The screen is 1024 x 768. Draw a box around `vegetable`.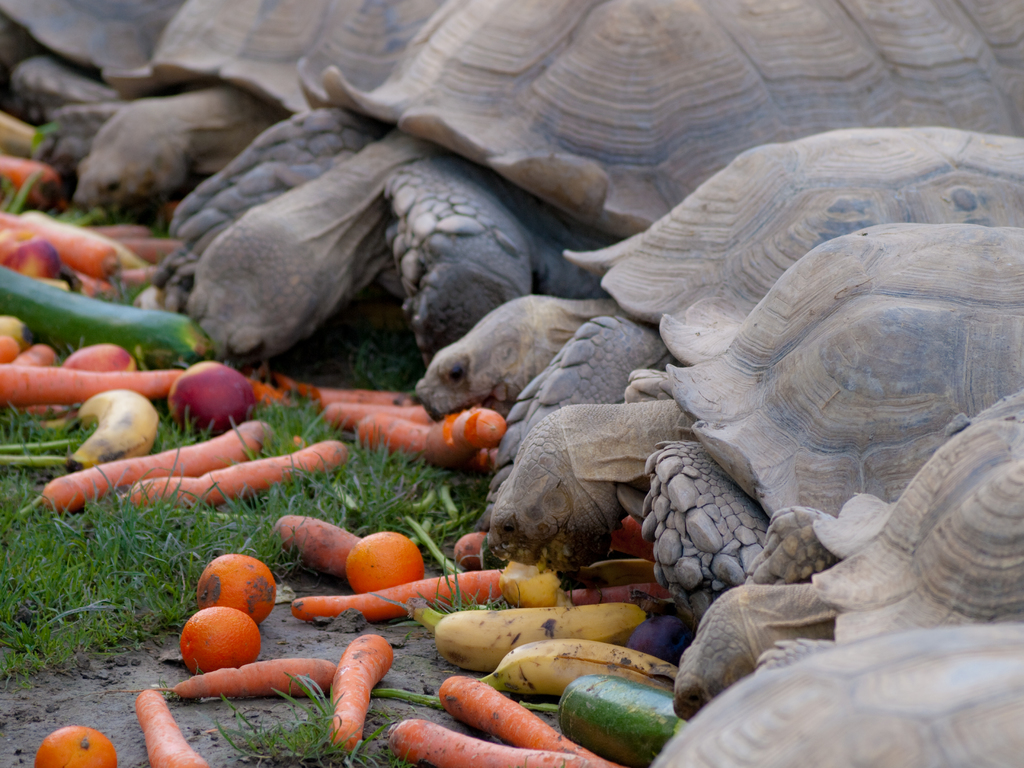
detection(435, 674, 613, 767).
